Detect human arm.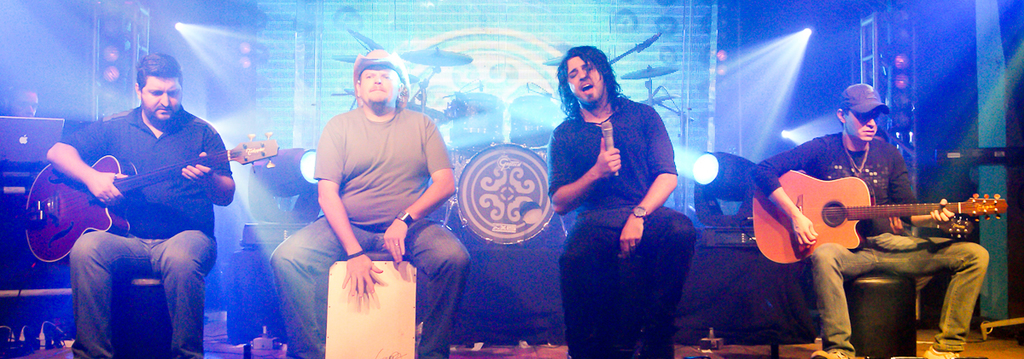
Detected at x1=614, y1=101, x2=681, y2=254.
